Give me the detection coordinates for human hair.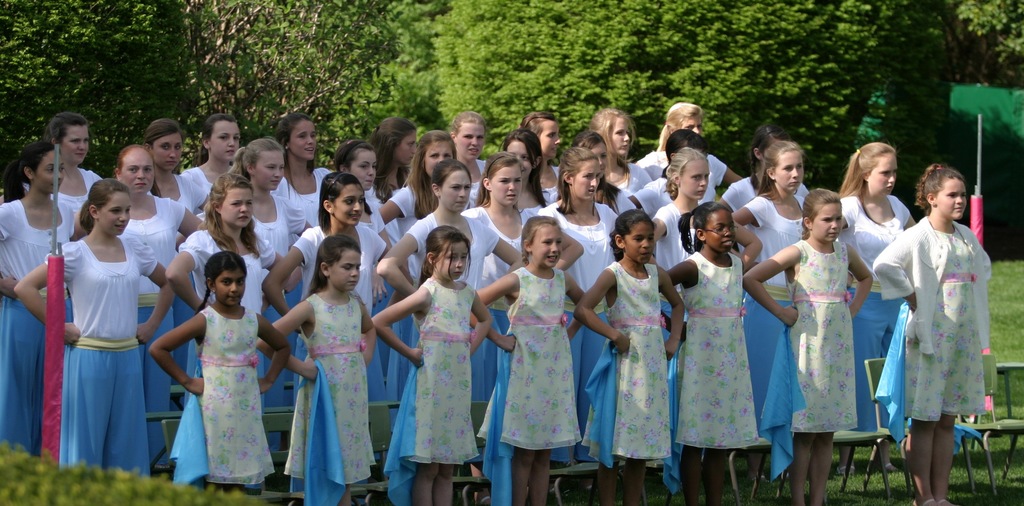
crop(557, 146, 601, 216).
